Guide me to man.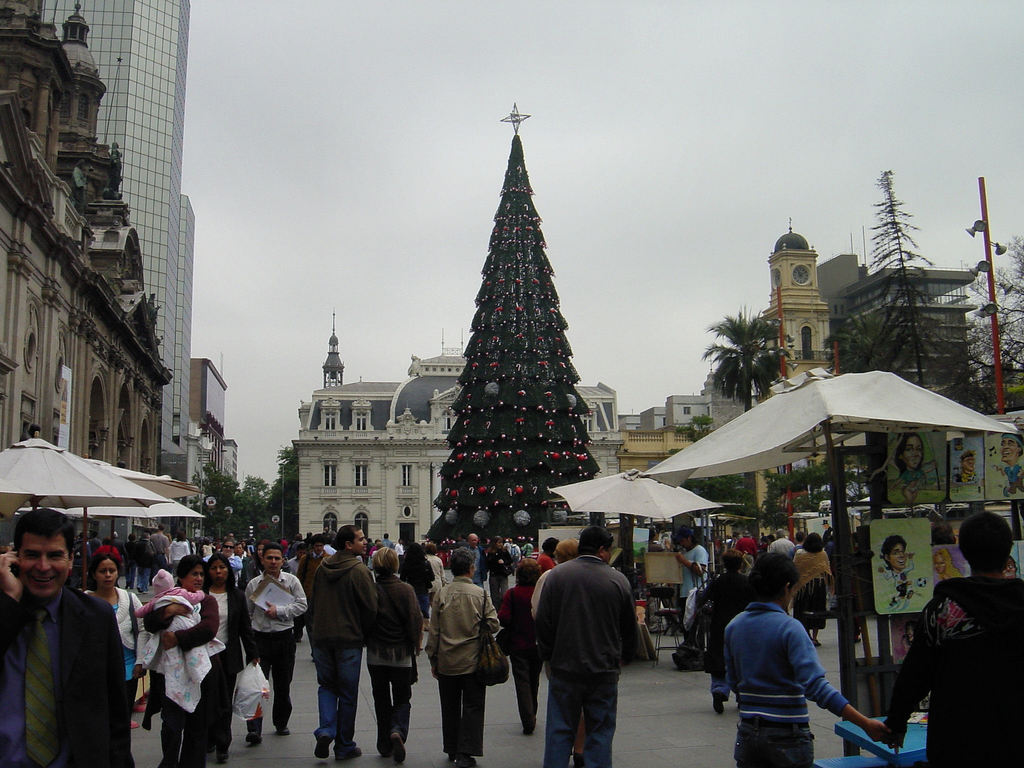
Guidance: (712, 553, 899, 767).
